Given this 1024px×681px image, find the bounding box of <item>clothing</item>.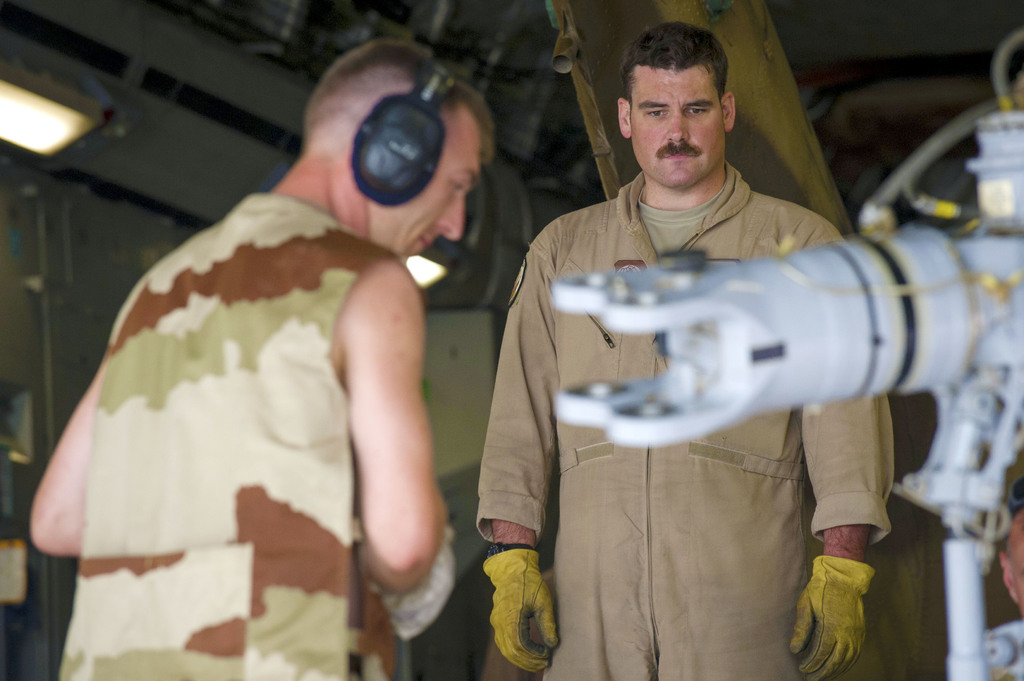
x1=56, y1=192, x2=403, y2=680.
